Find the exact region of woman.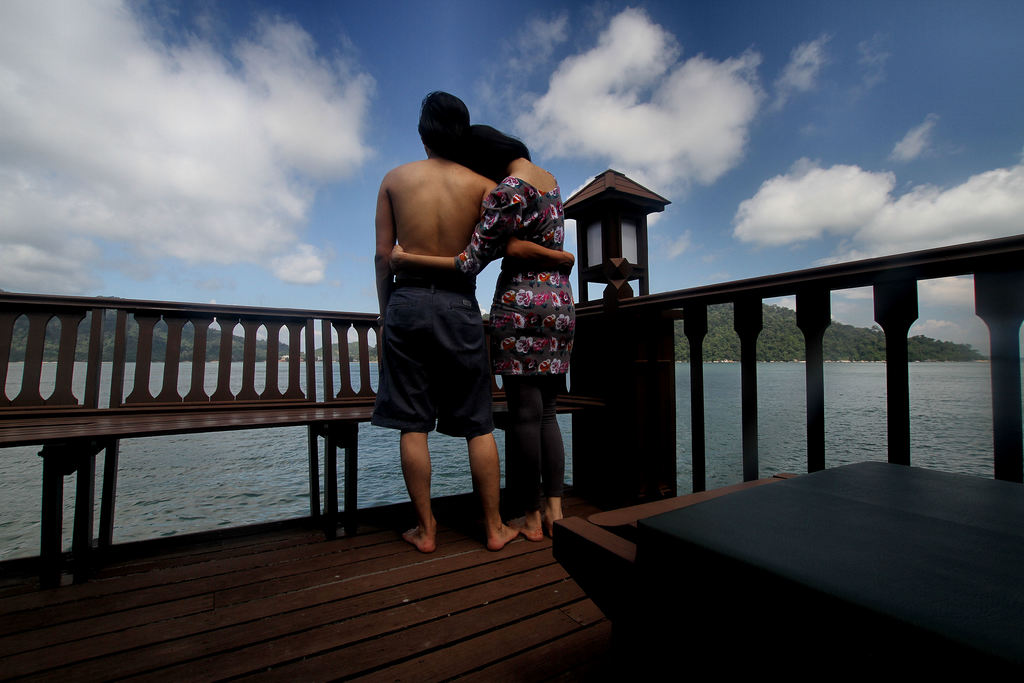
Exact region: detection(387, 120, 577, 540).
